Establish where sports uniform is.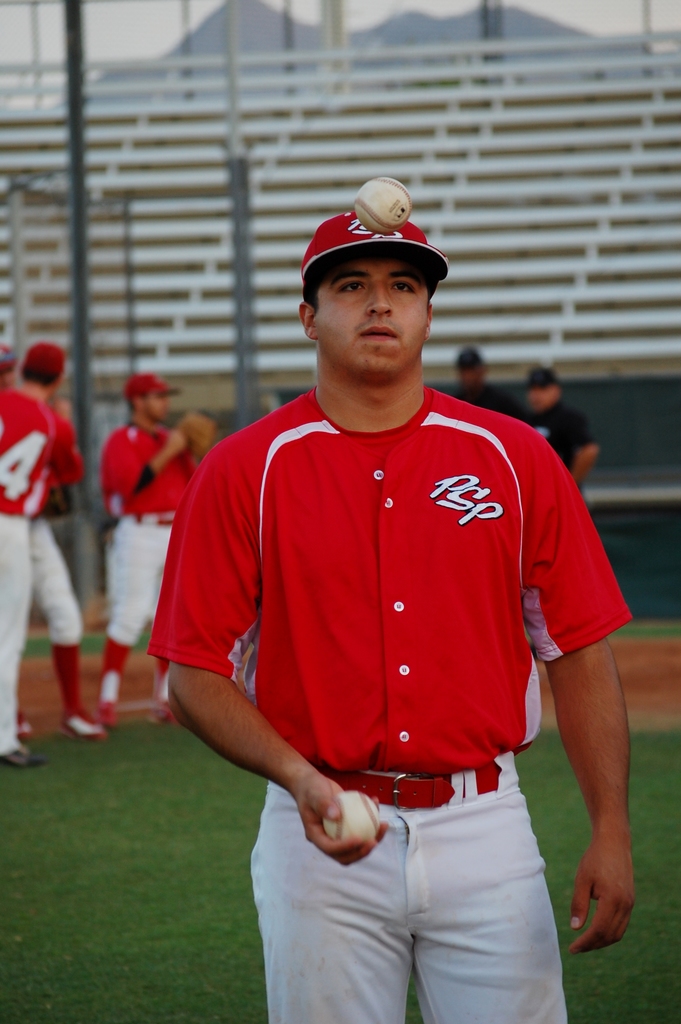
Established at bbox=[150, 209, 626, 1023].
